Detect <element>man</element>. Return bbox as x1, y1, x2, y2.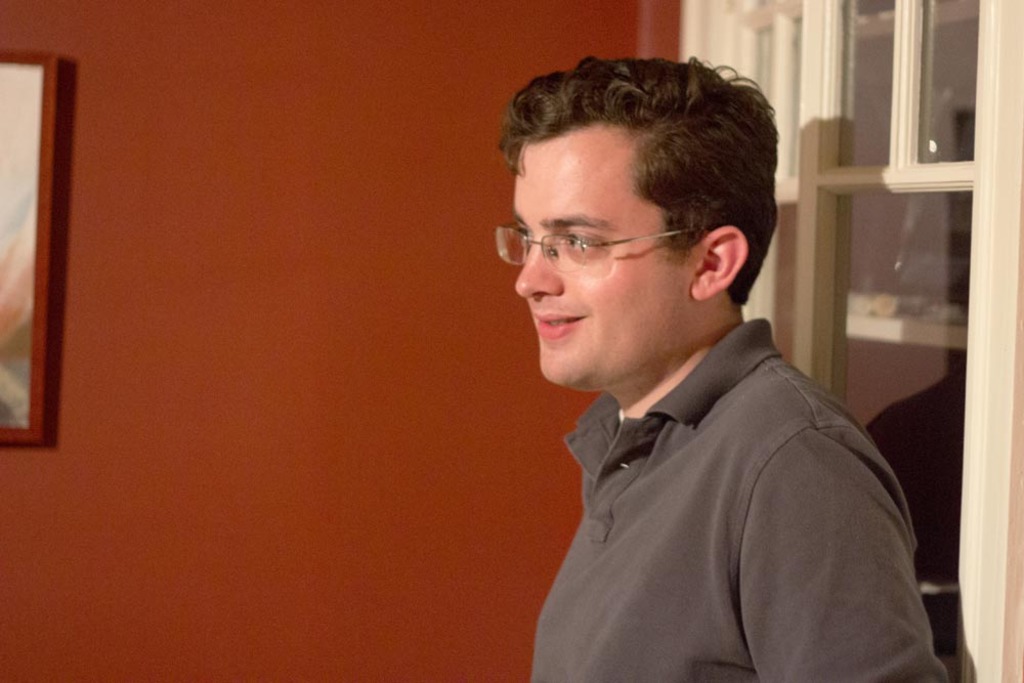
441, 53, 950, 674.
